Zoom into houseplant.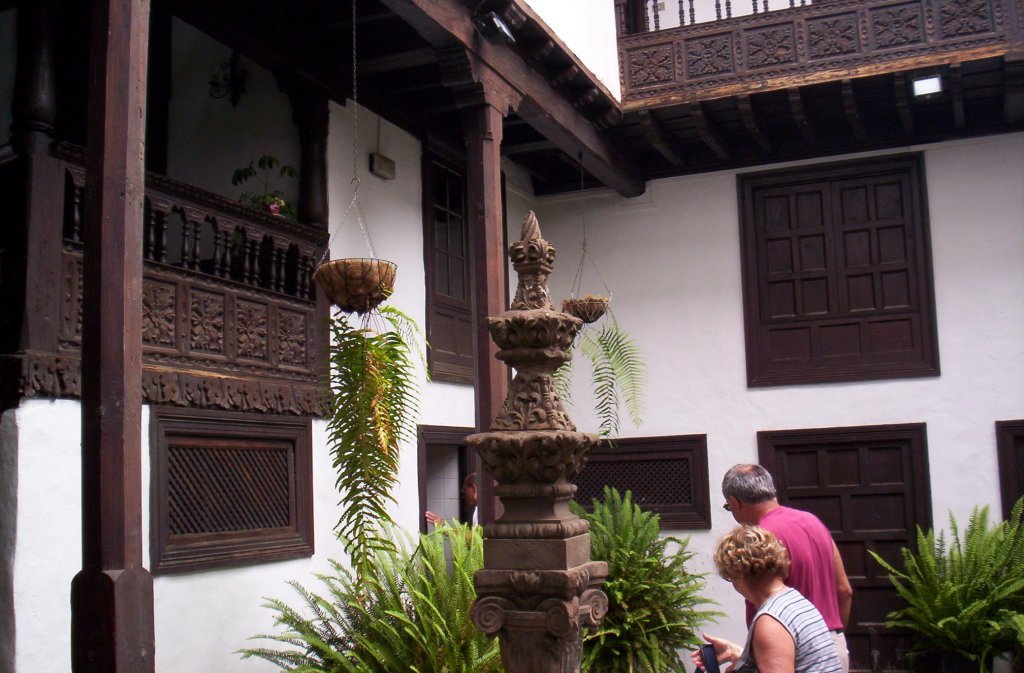
Zoom target: crop(558, 285, 668, 452).
